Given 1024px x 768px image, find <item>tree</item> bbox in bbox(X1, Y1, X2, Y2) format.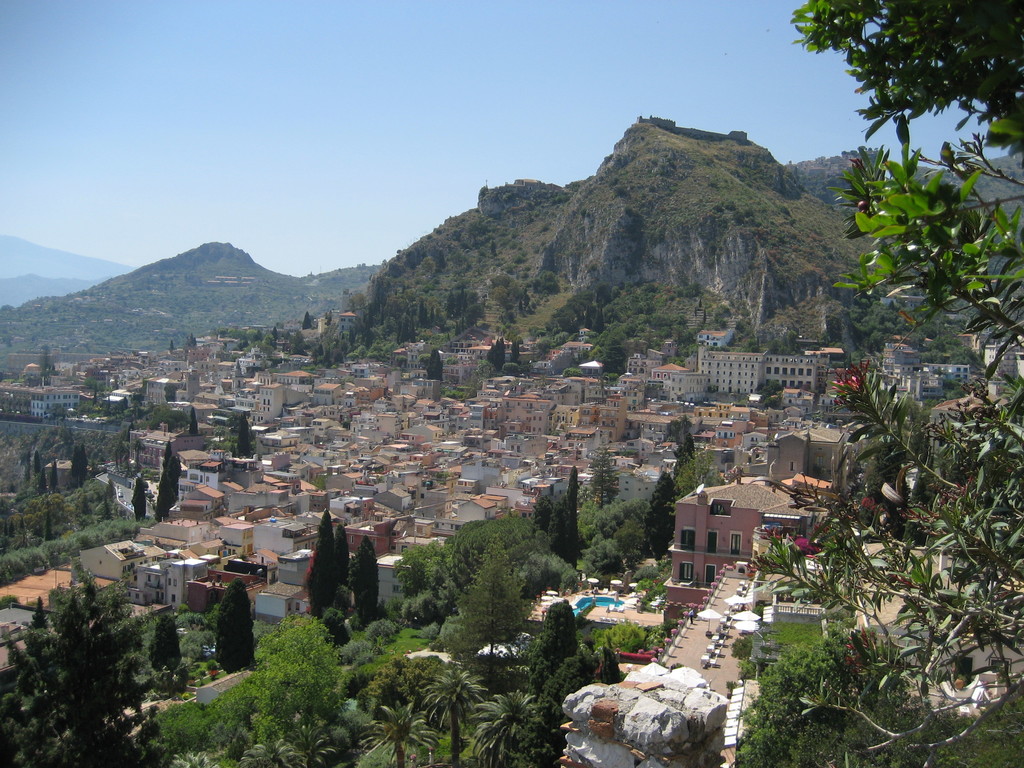
bbox(47, 458, 61, 491).
